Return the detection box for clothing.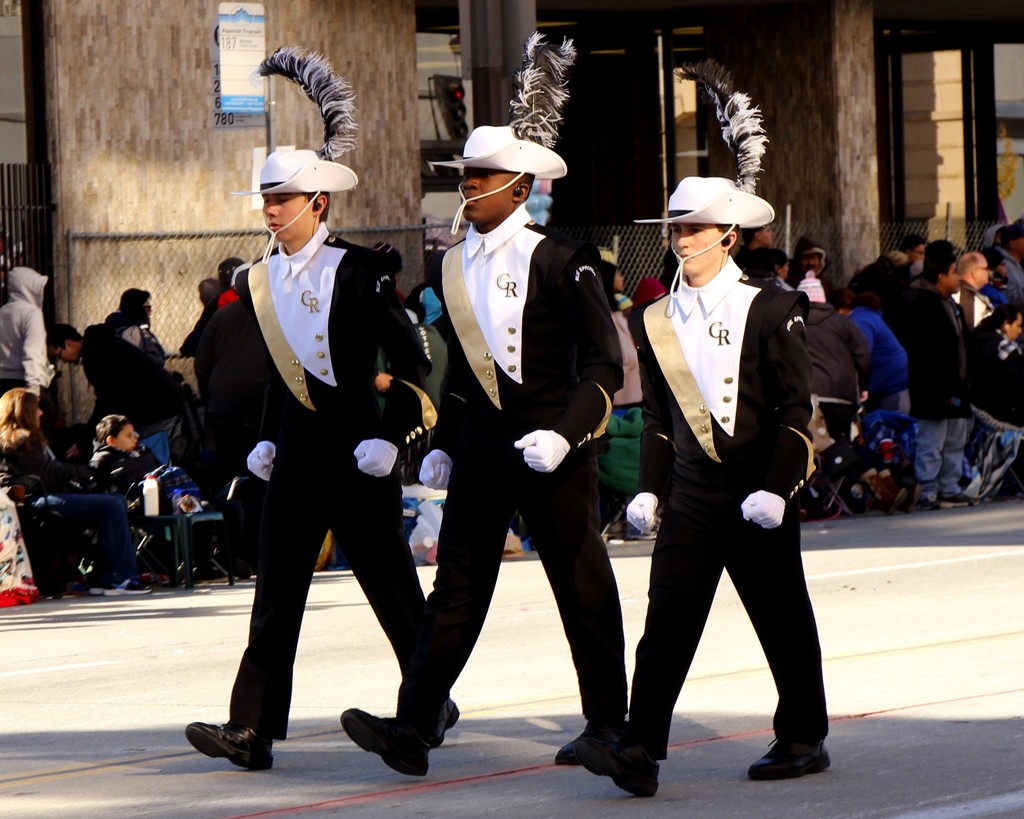
<box>604,241,832,765</box>.
